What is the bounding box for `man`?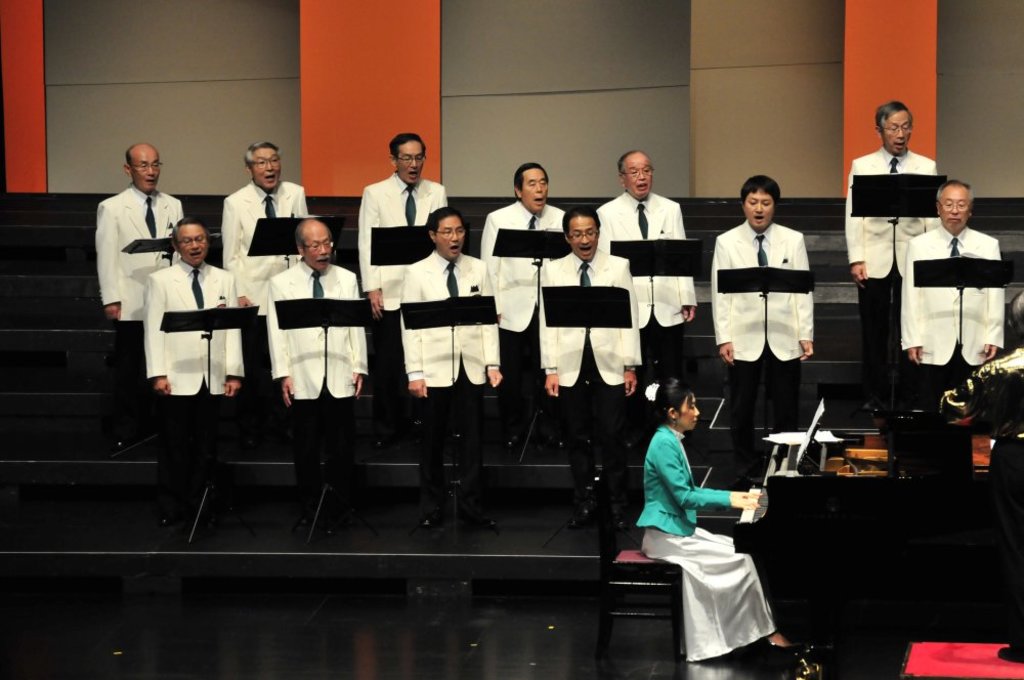
bbox=(396, 216, 501, 514).
